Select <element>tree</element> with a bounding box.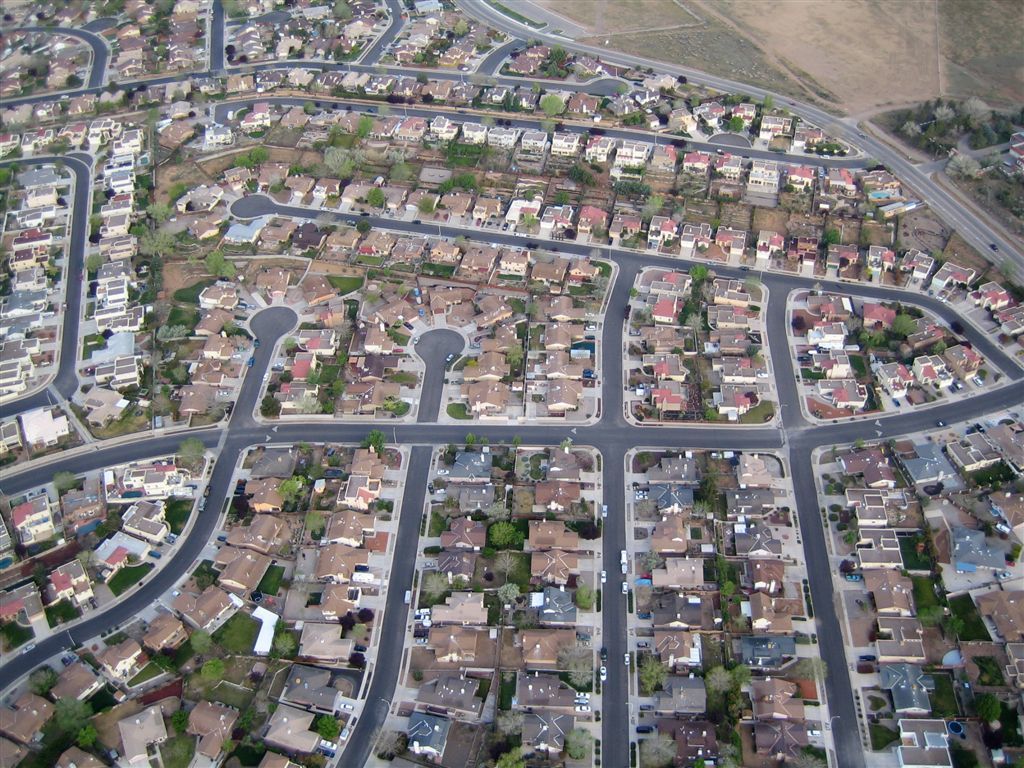
(638,549,666,577).
